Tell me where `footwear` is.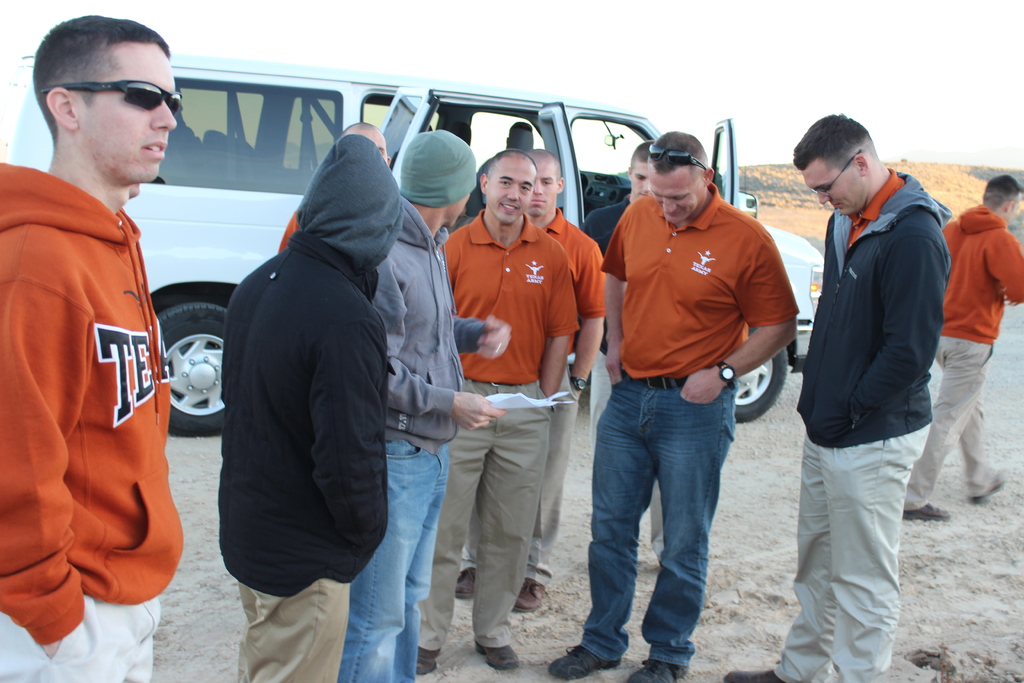
`footwear` is at left=722, top=668, right=789, bottom=682.
